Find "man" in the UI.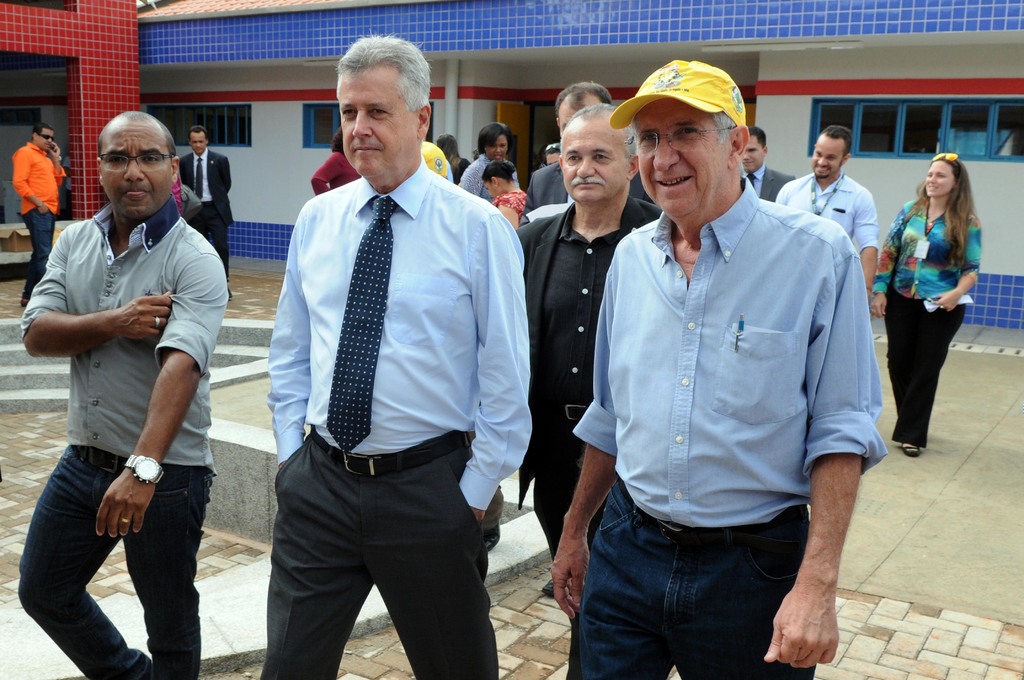
UI element at [left=13, top=125, right=67, bottom=299].
